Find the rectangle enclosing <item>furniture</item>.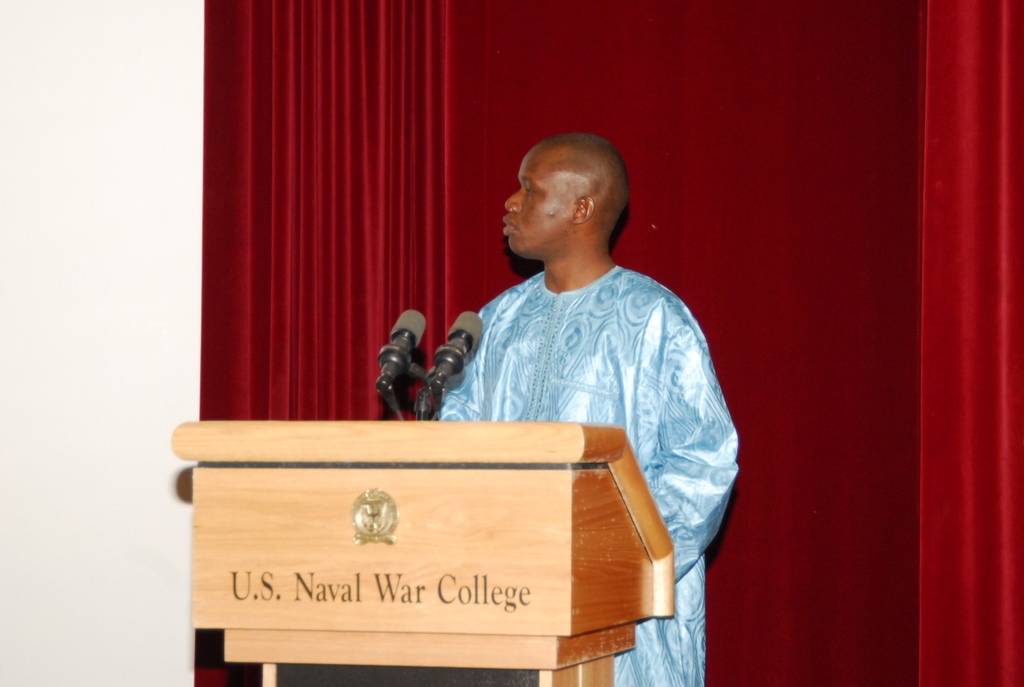
{"left": 171, "top": 423, "right": 675, "bottom": 686}.
